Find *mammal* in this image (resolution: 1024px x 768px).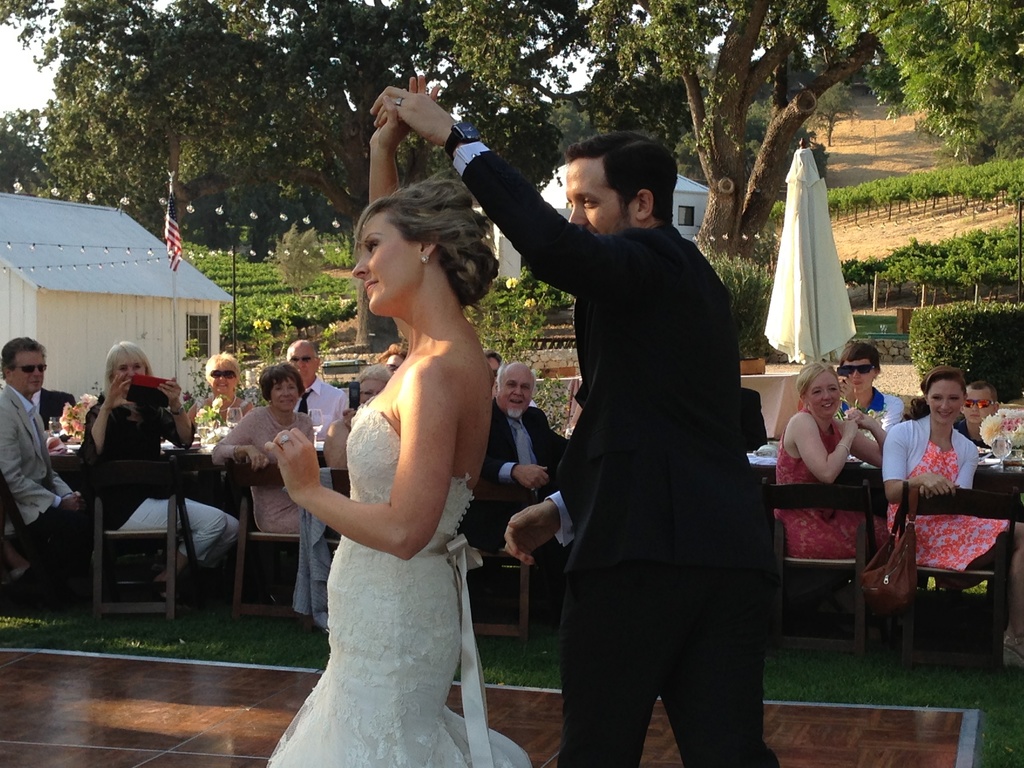
(0,336,80,621).
